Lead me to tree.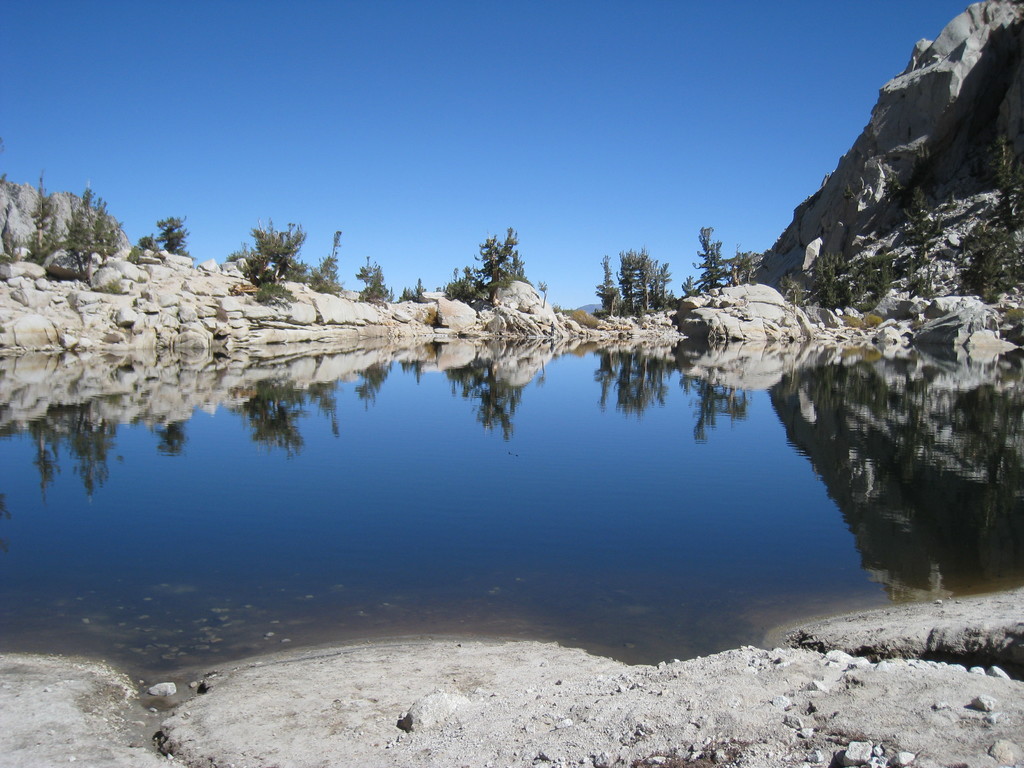
Lead to [981,126,1022,197].
